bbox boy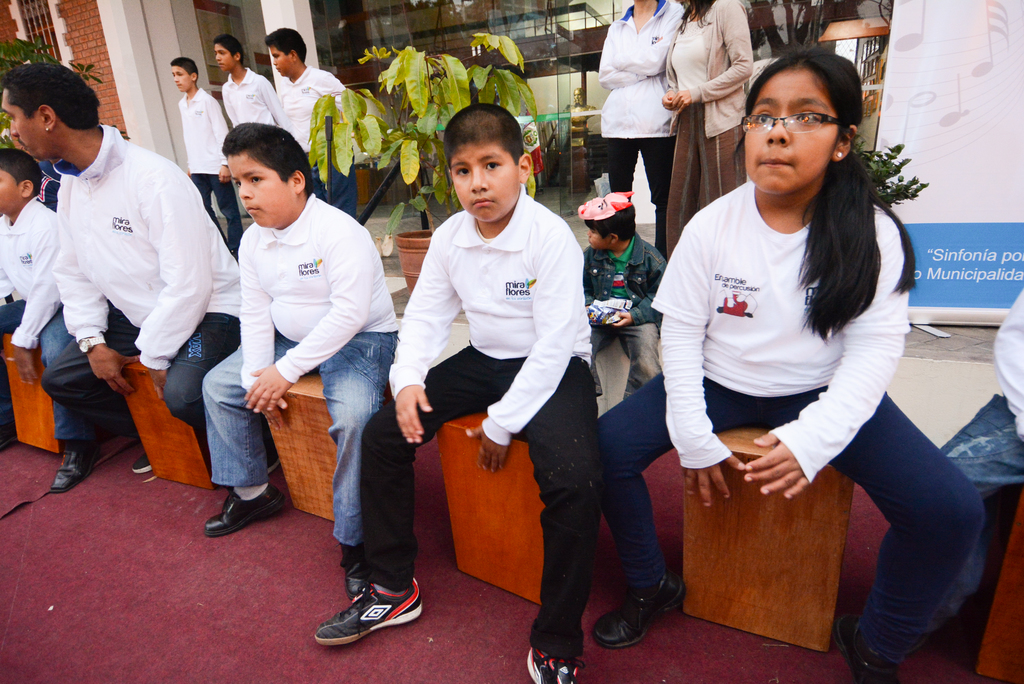
{"left": 582, "top": 189, "right": 664, "bottom": 400}
